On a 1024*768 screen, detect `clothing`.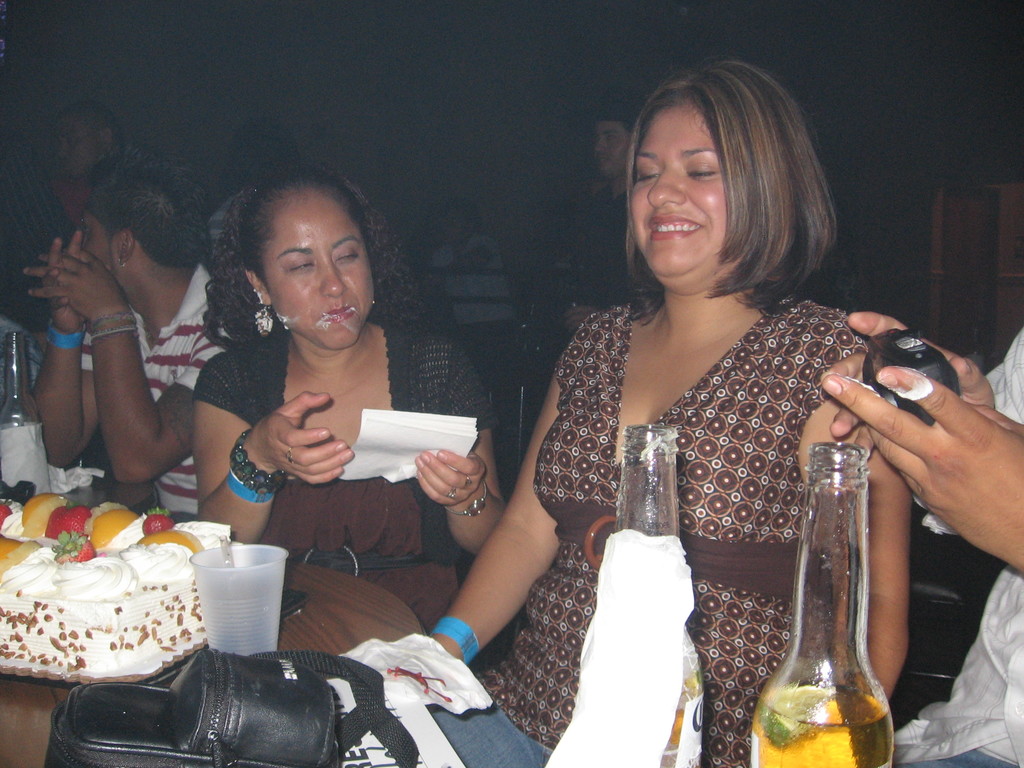
l=191, t=326, r=494, b=637.
